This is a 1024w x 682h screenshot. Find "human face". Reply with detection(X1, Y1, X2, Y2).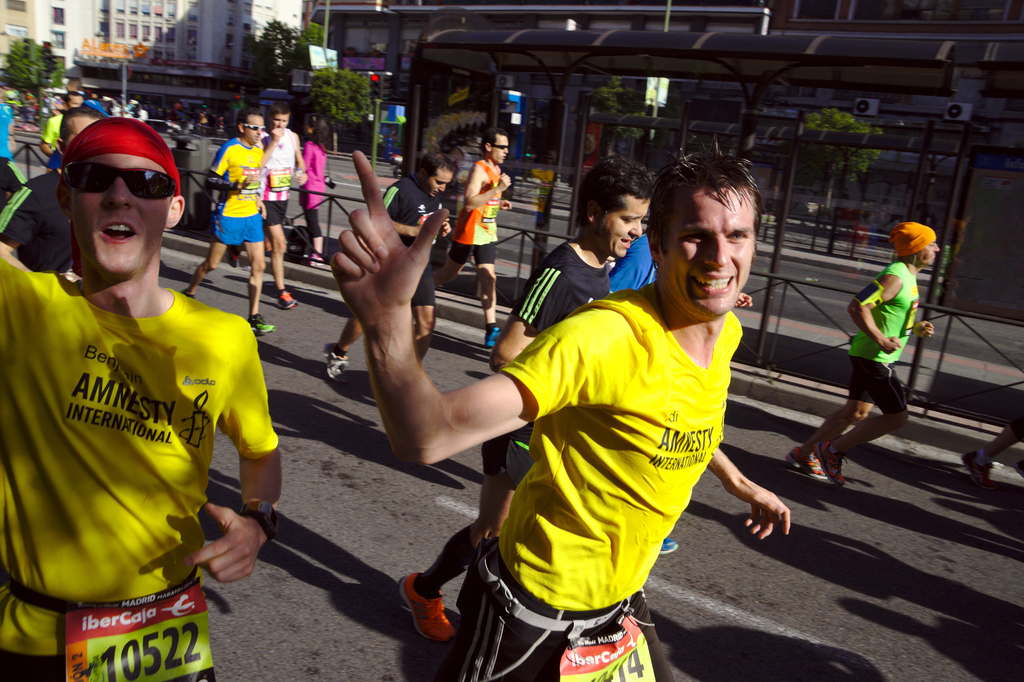
detection(490, 136, 509, 163).
